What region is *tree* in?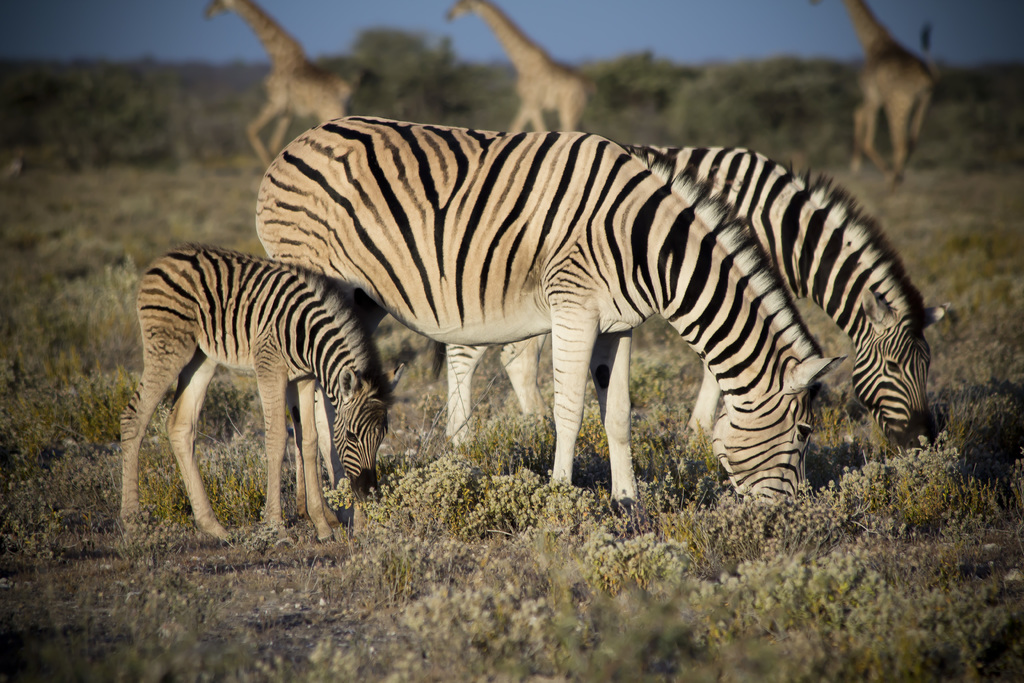
{"left": 673, "top": 47, "right": 830, "bottom": 181}.
